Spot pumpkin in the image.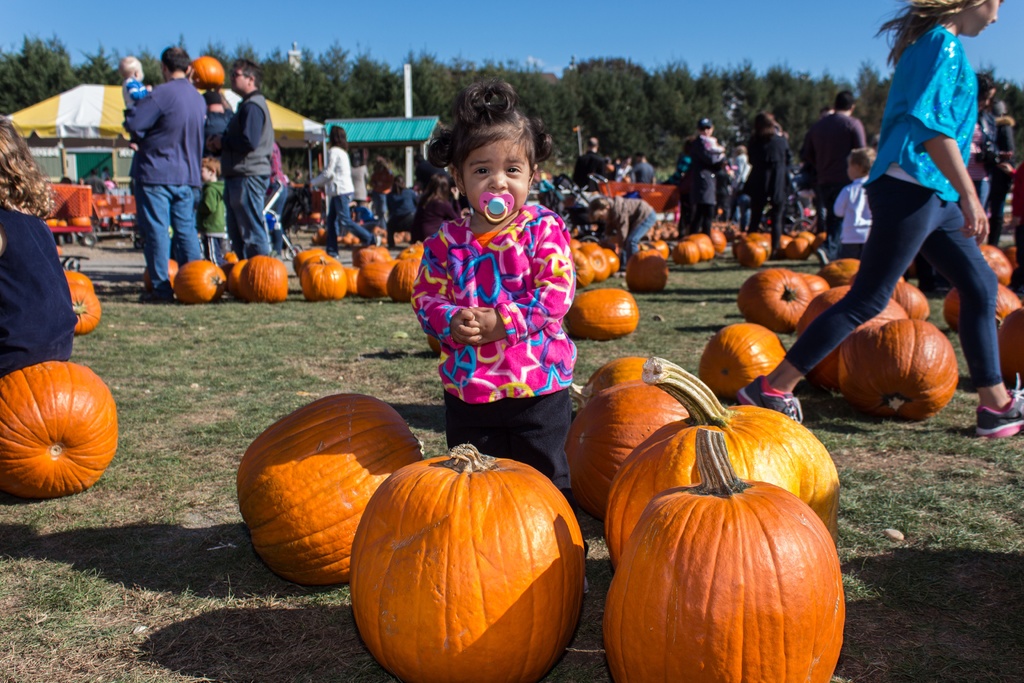
pumpkin found at BBox(63, 267, 92, 290).
